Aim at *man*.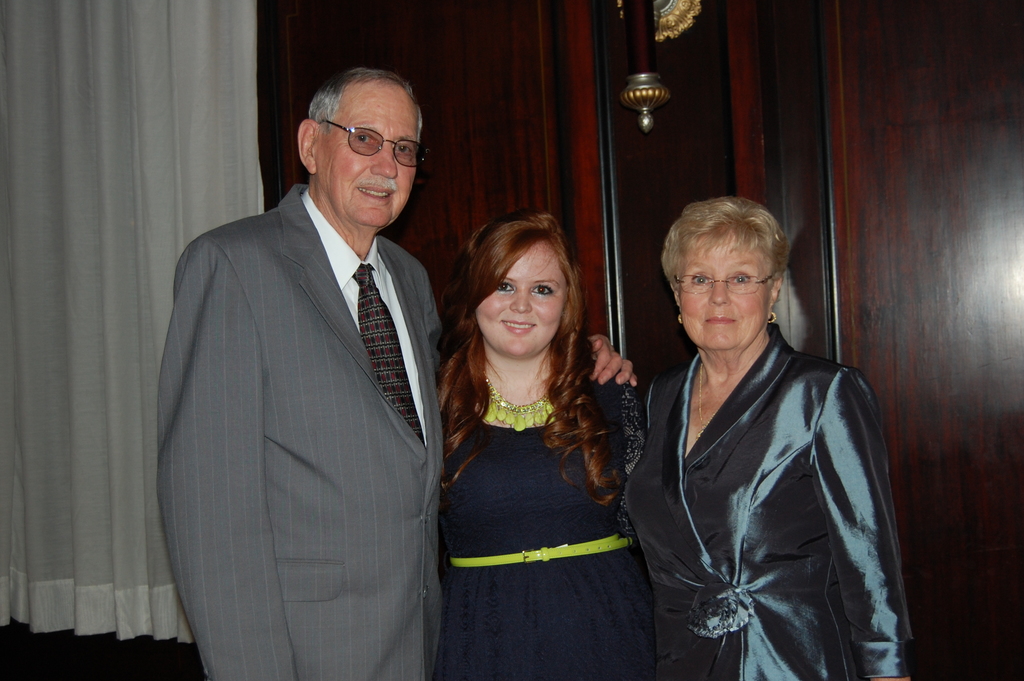
Aimed at region(153, 66, 643, 680).
